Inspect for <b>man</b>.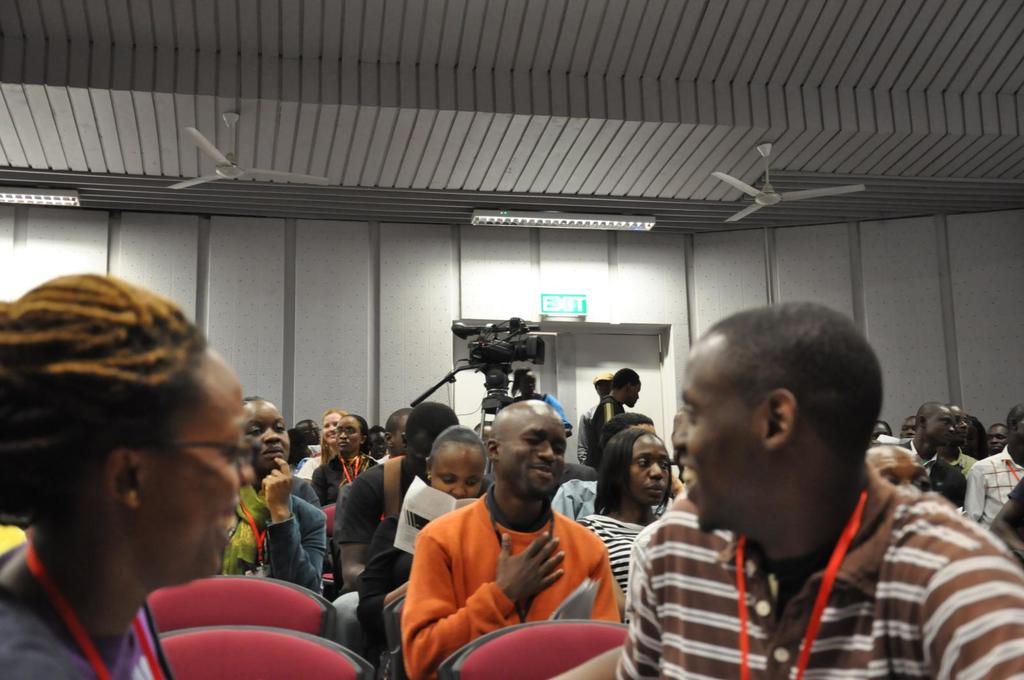
Inspection: bbox=[613, 312, 991, 676].
